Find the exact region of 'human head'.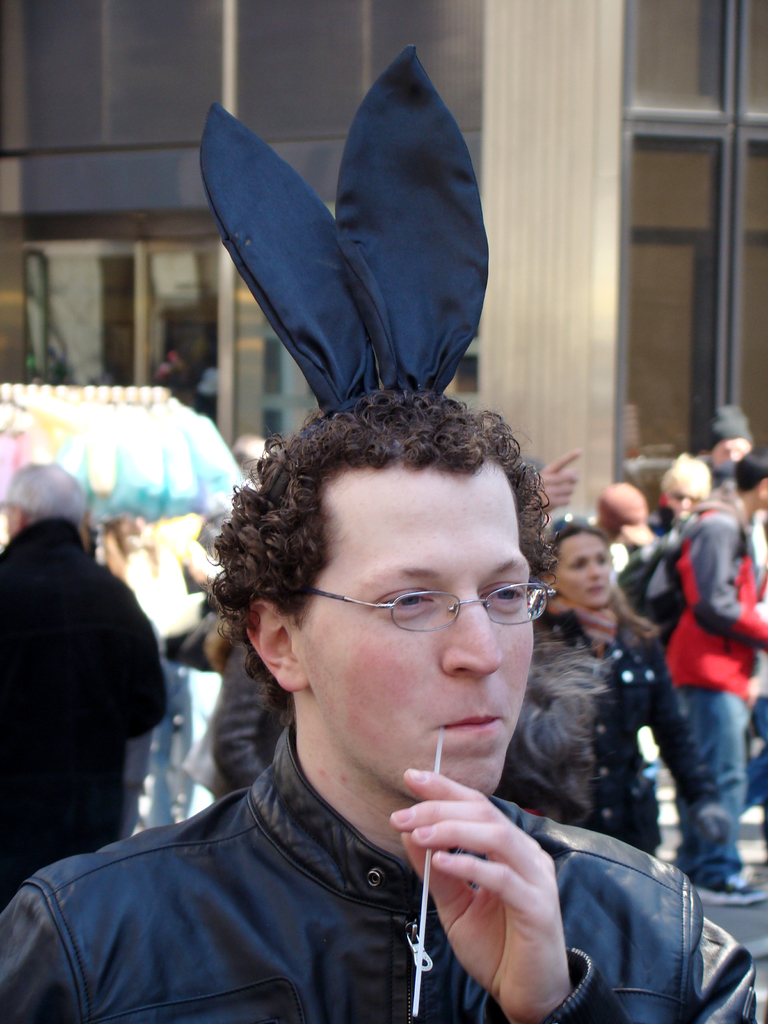
Exact region: Rect(735, 460, 767, 517).
